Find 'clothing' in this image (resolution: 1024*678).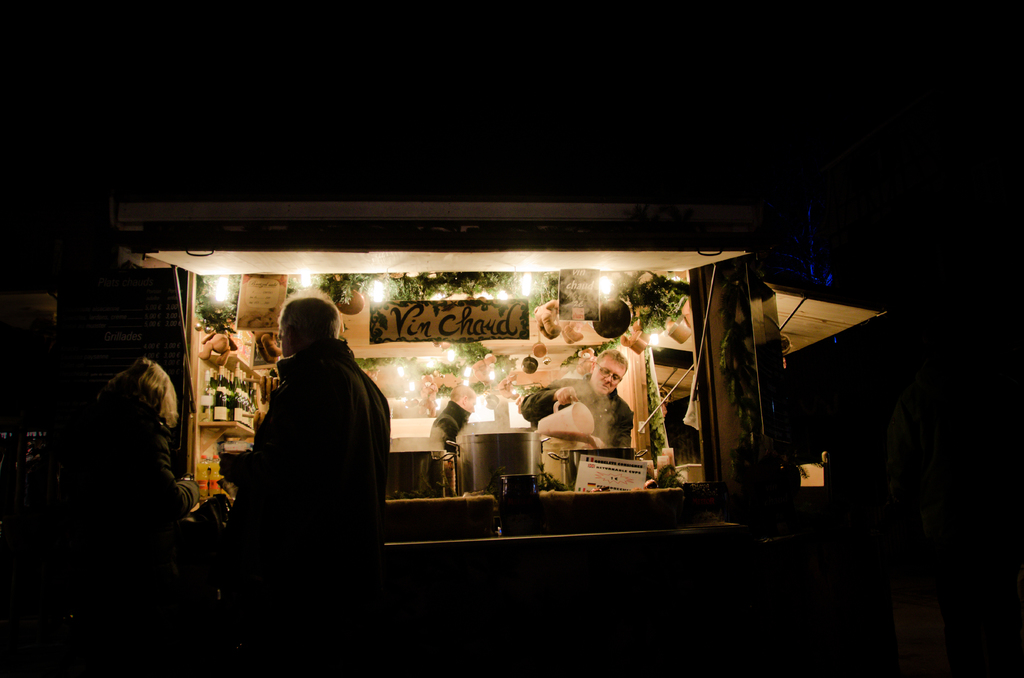
Rect(220, 344, 390, 550).
